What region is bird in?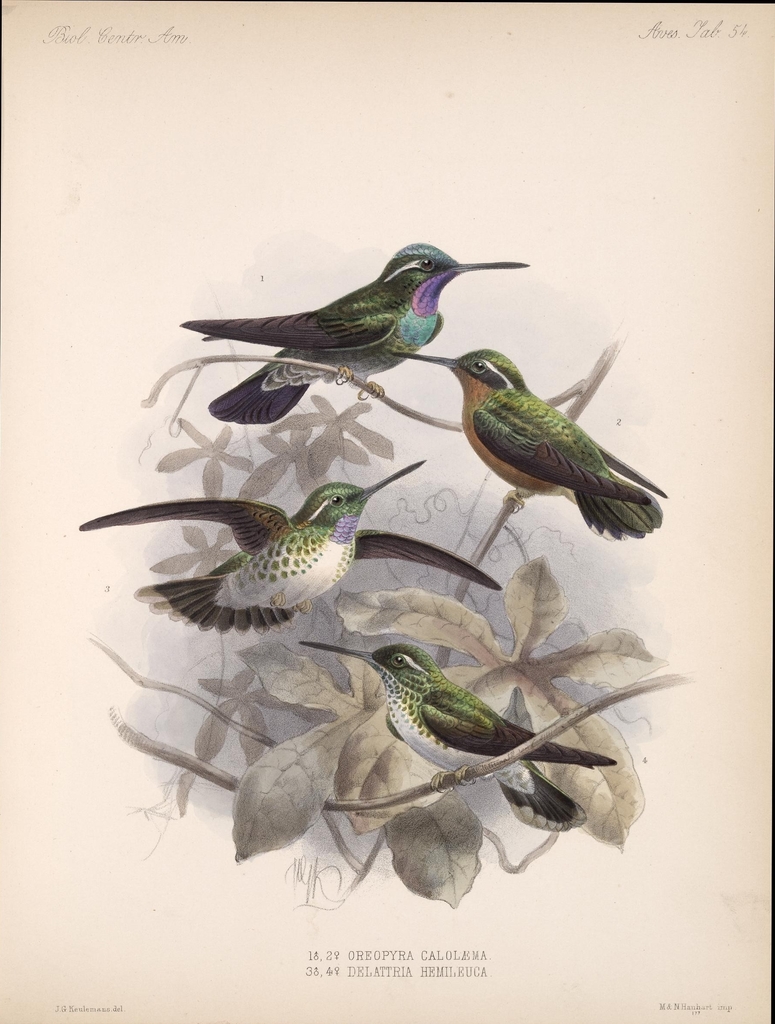
box(172, 241, 532, 424).
